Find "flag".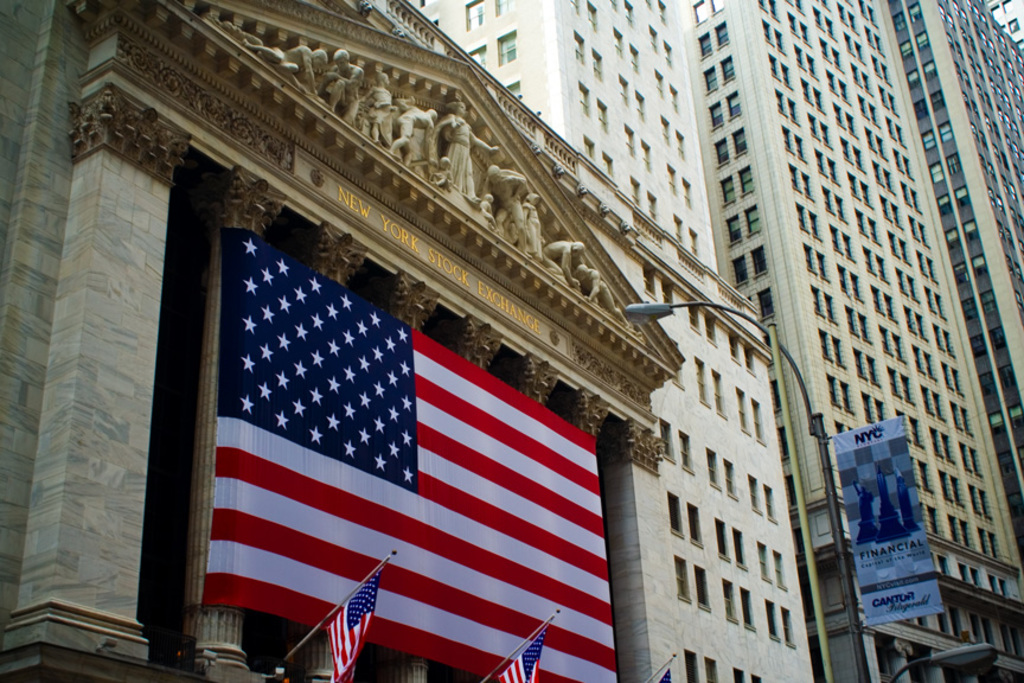
175,257,620,664.
